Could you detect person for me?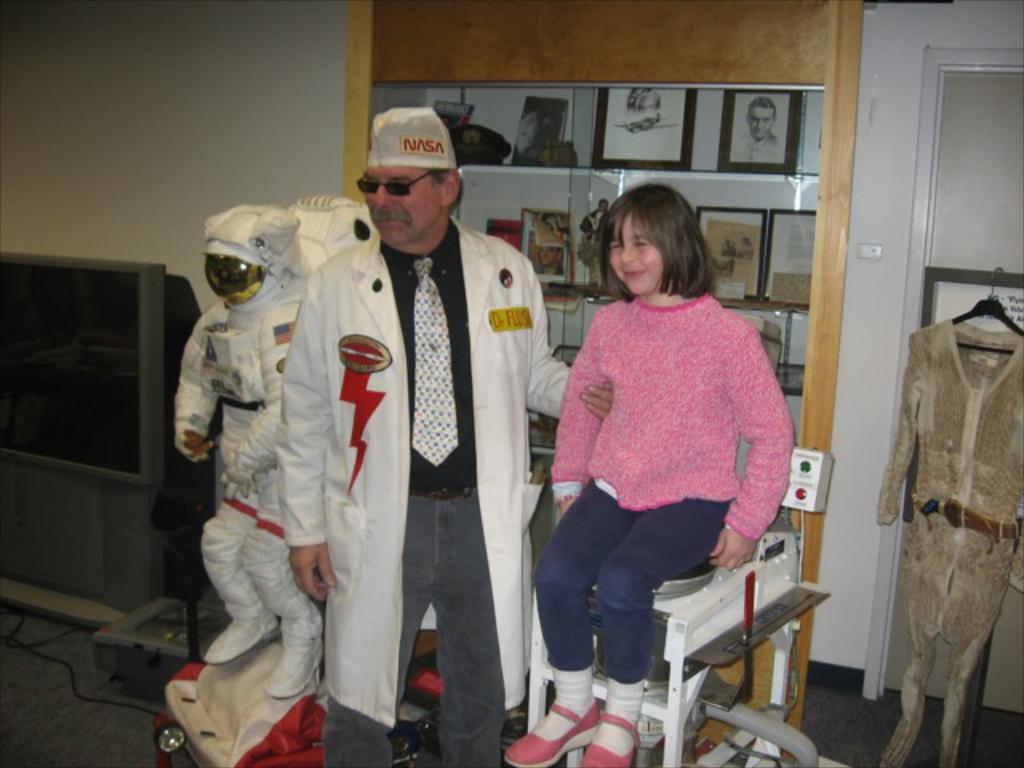
Detection result: box=[528, 147, 802, 723].
